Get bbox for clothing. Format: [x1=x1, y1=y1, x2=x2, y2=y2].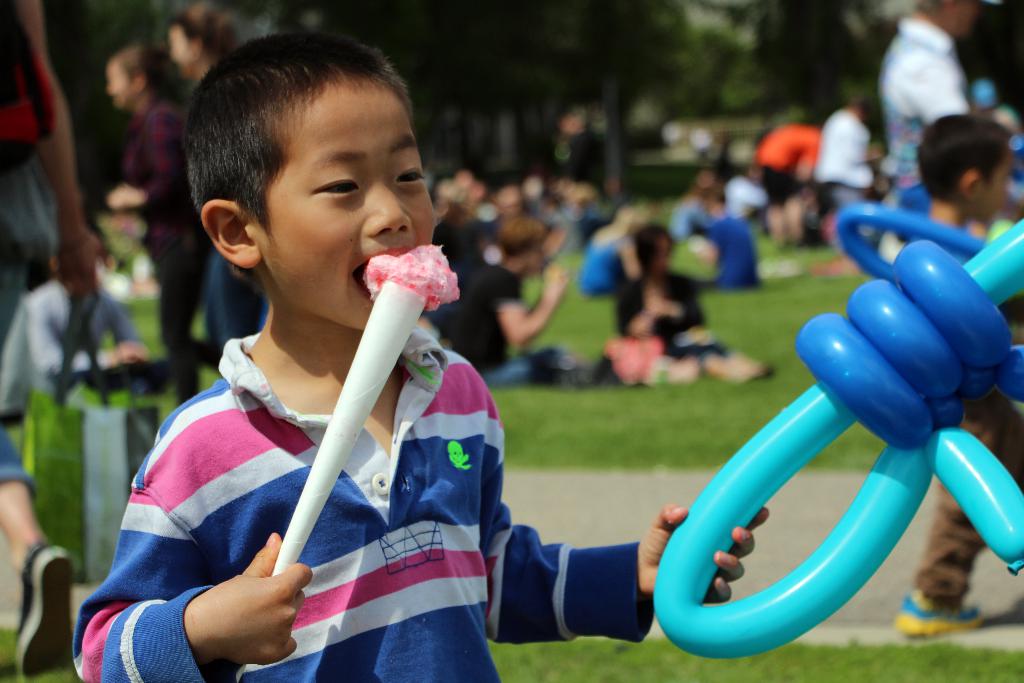
[x1=815, y1=100, x2=873, y2=190].
